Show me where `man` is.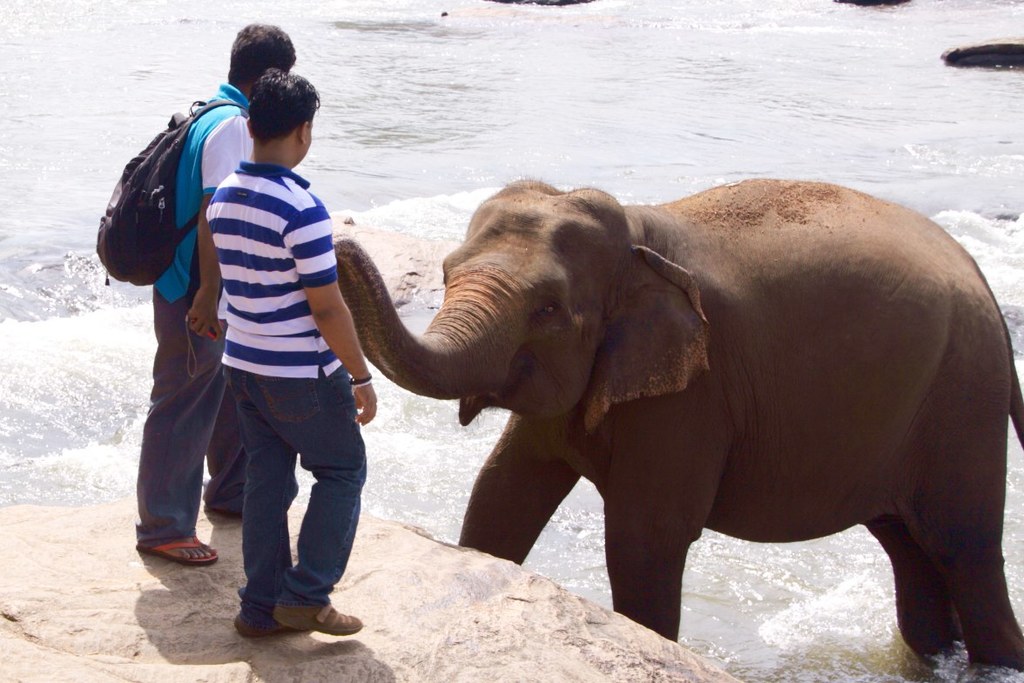
`man` is at select_region(134, 23, 300, 565).
